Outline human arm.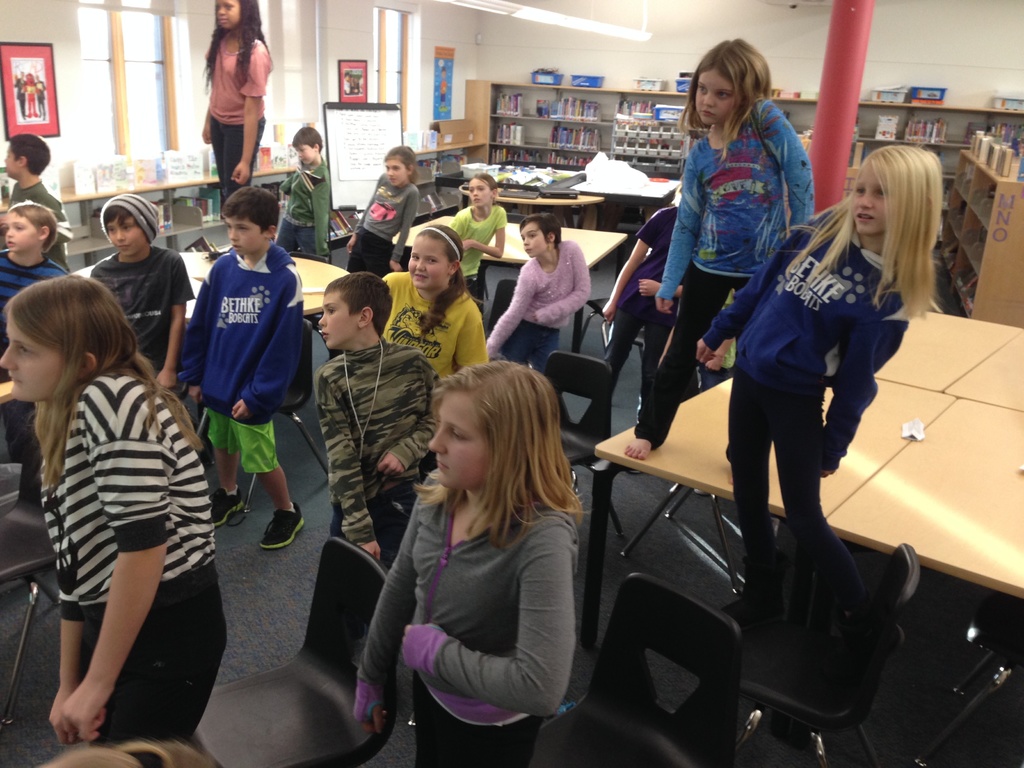
Outline: 445,203,467,229.
